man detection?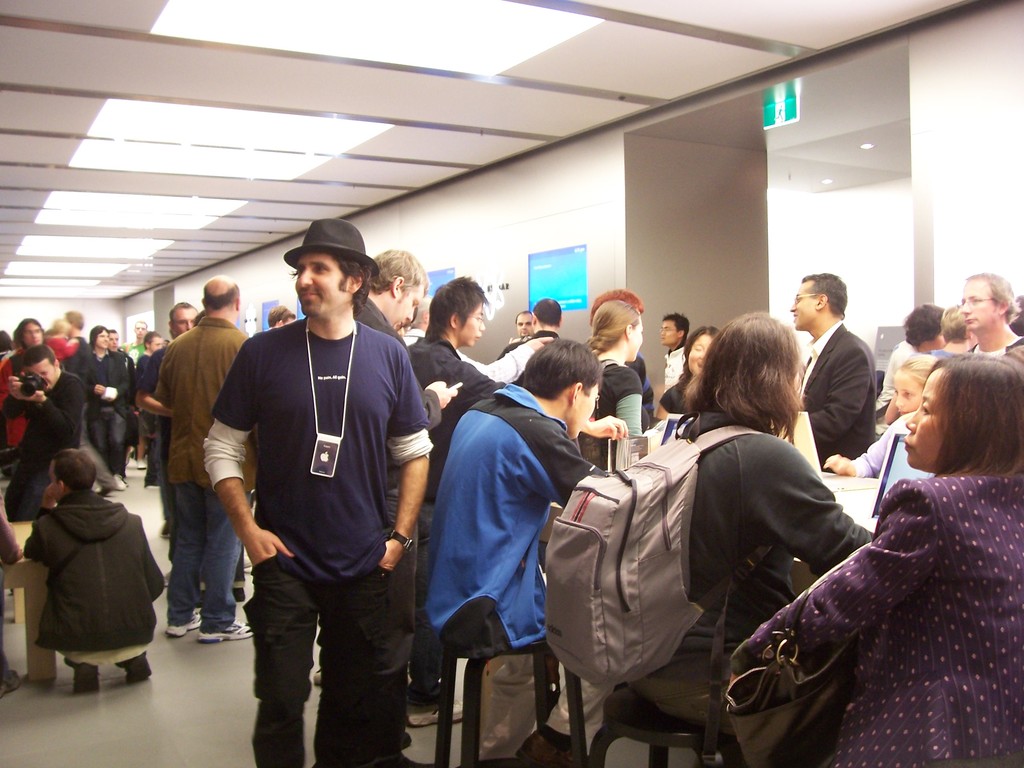
[134,301,202,544]
